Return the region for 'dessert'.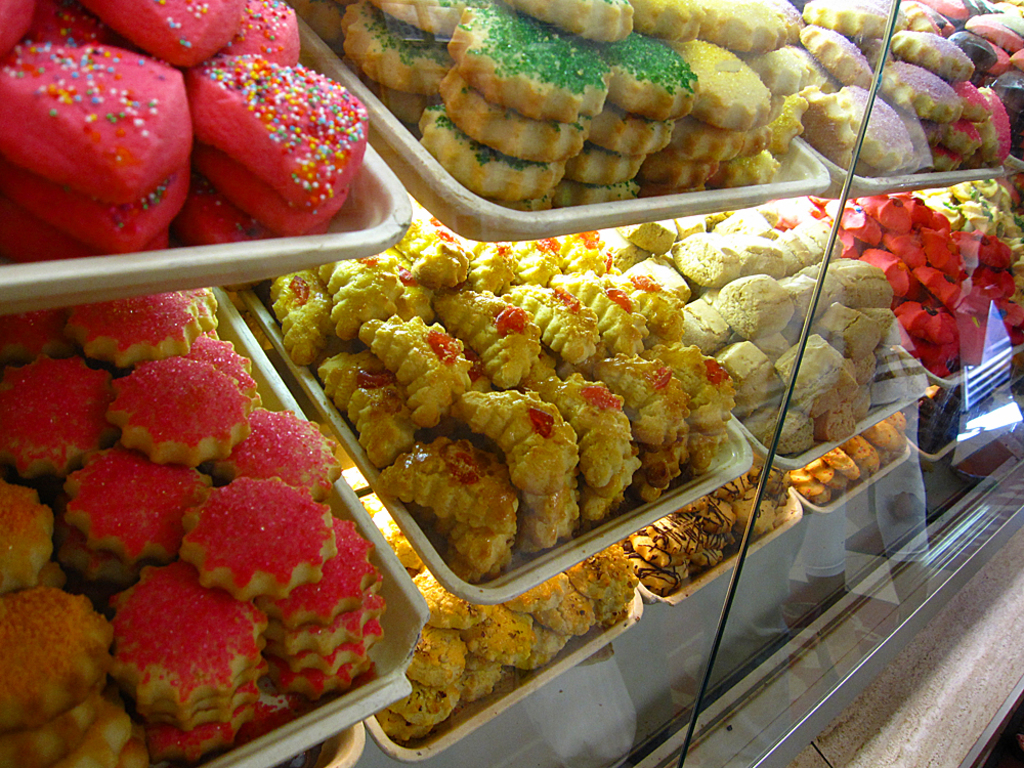
227, 404, 341, 494.
